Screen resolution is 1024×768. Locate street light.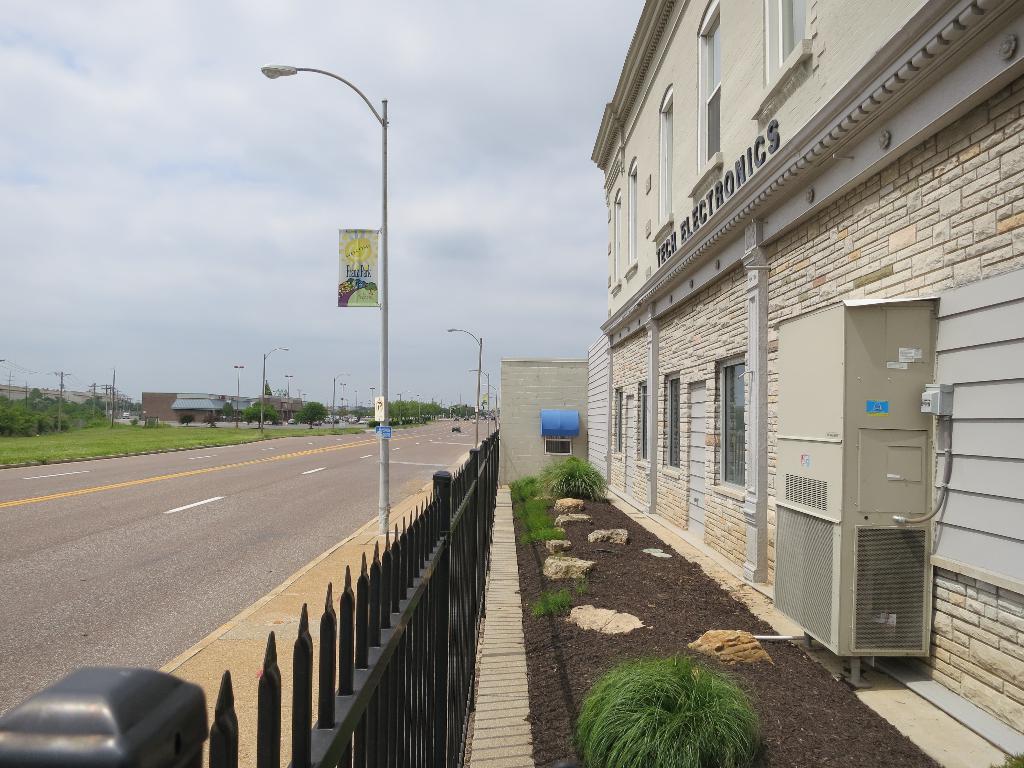
bbox=(430, 396, 439, 421).
